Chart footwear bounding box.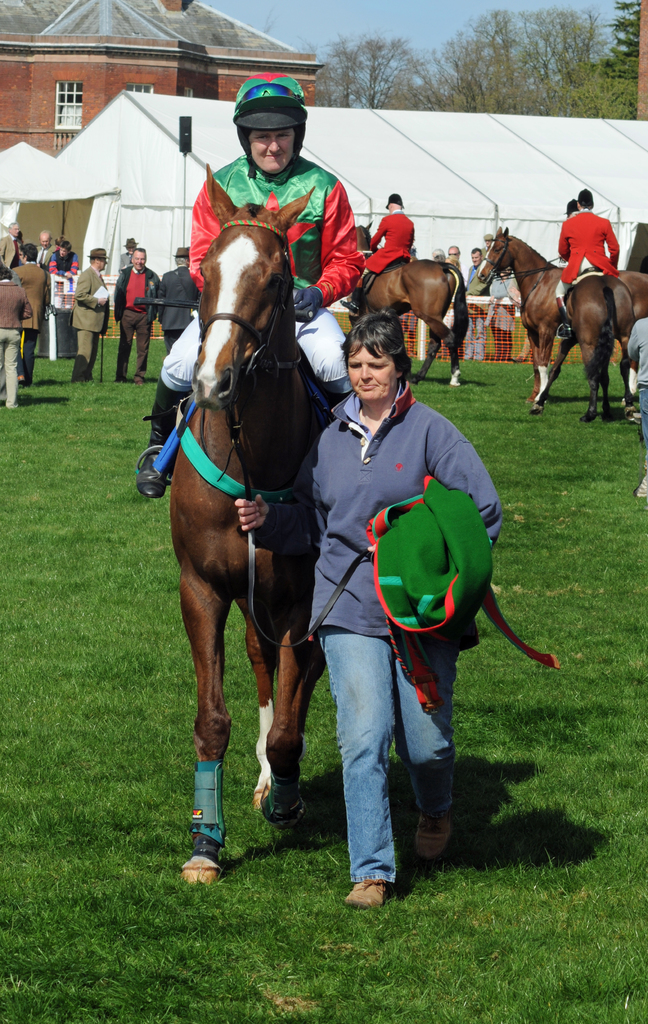
Charted: 114,376,128,384.
